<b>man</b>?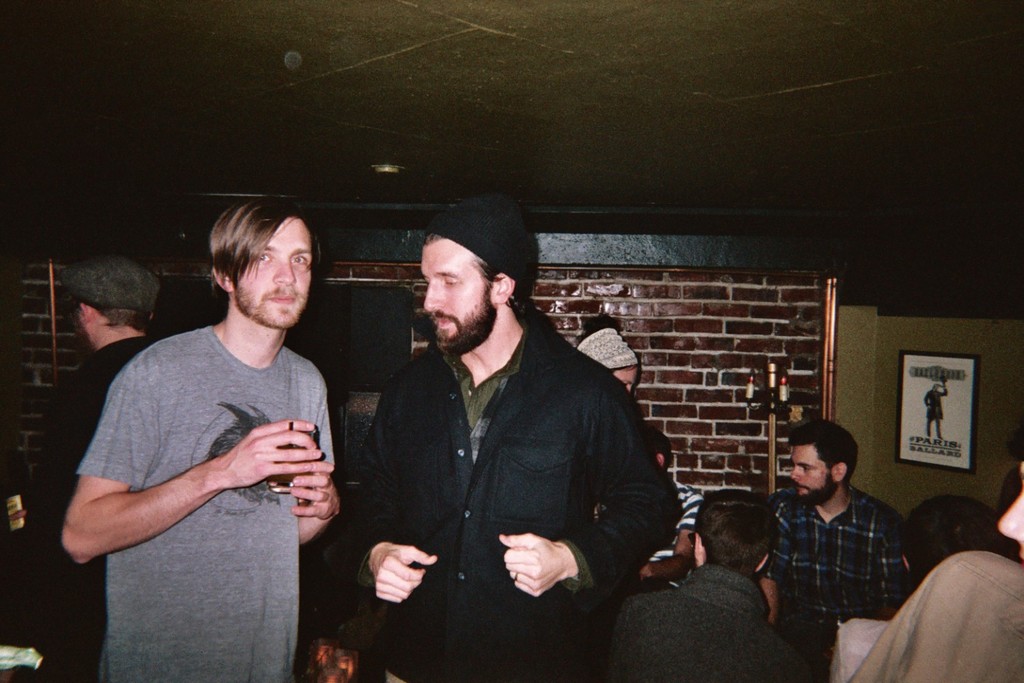
57, 194, 337, 682
